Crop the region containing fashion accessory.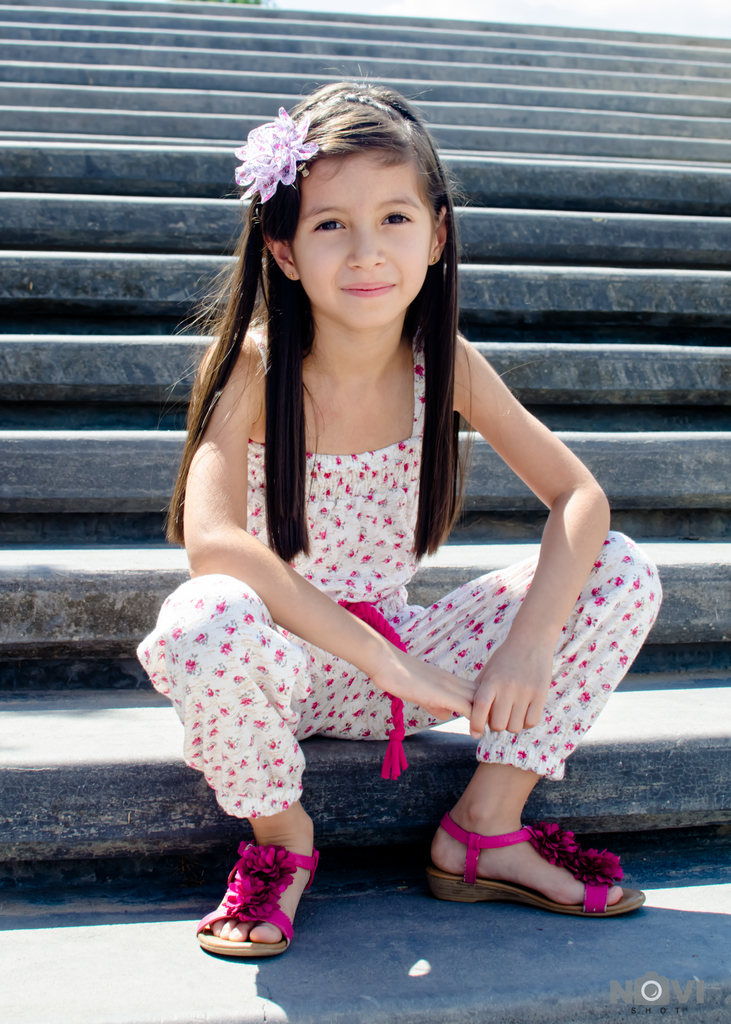
Crop region: bbox=[229, 92, 422, 209].
